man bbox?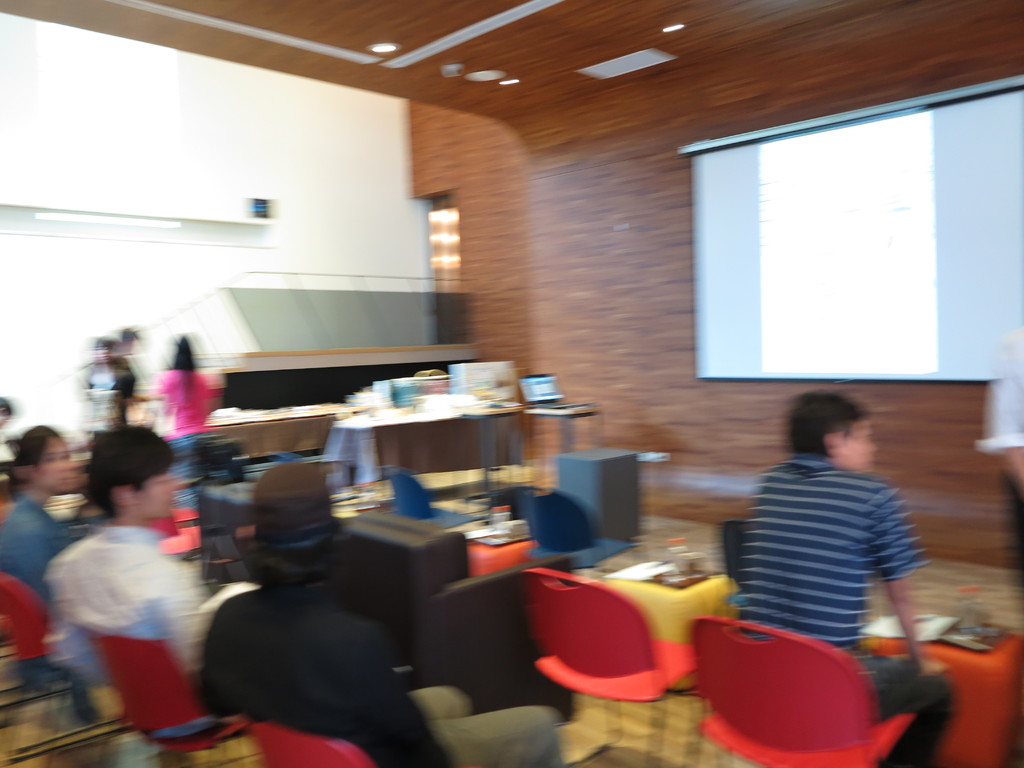
rect(712, 384, 979, 767)
